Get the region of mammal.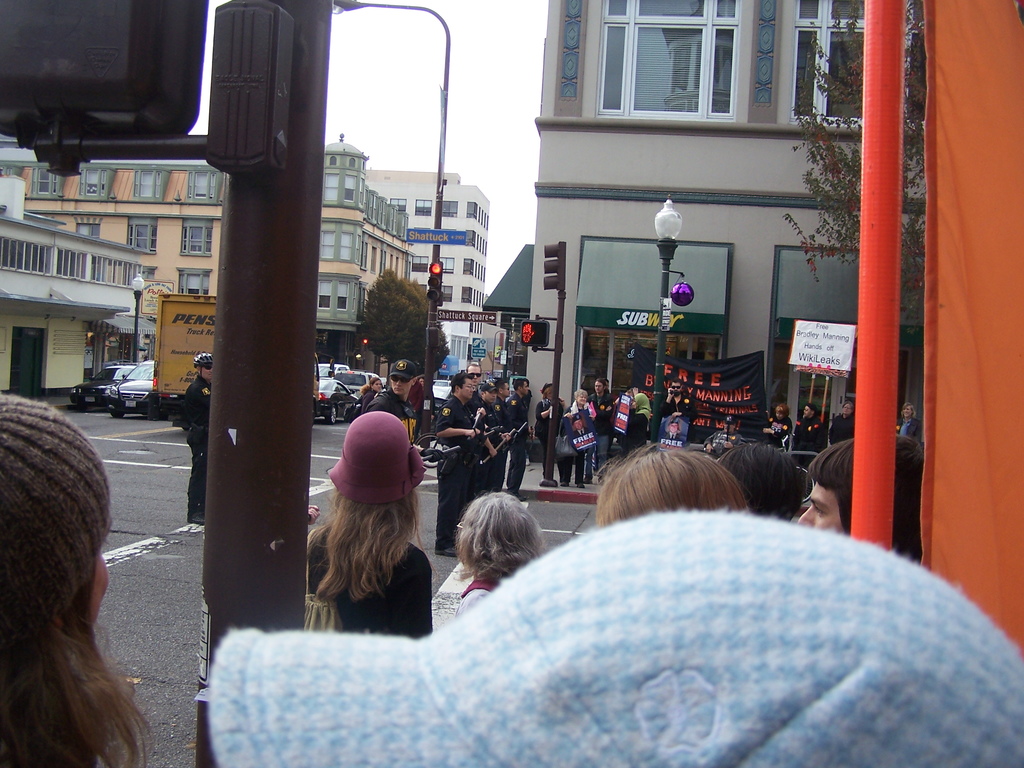
<region>283, 388, 432, 636</region>.
